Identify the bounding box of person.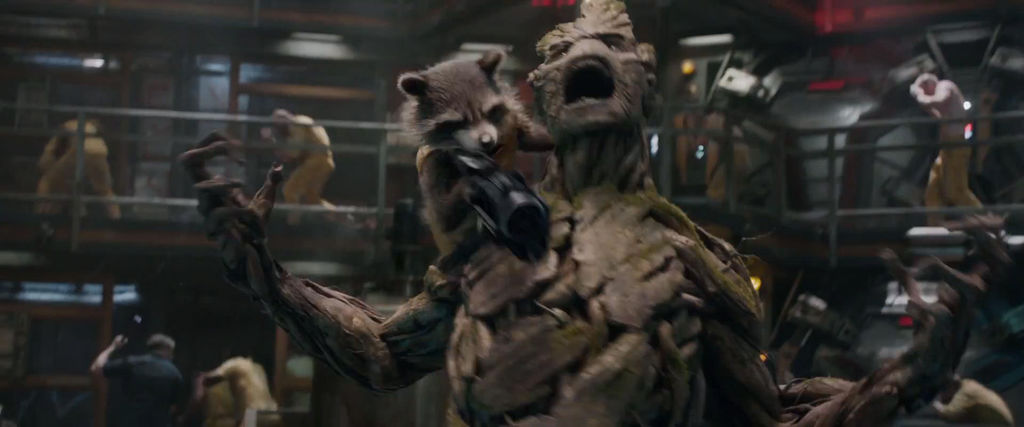
region(913, 69, 1001, 235).
